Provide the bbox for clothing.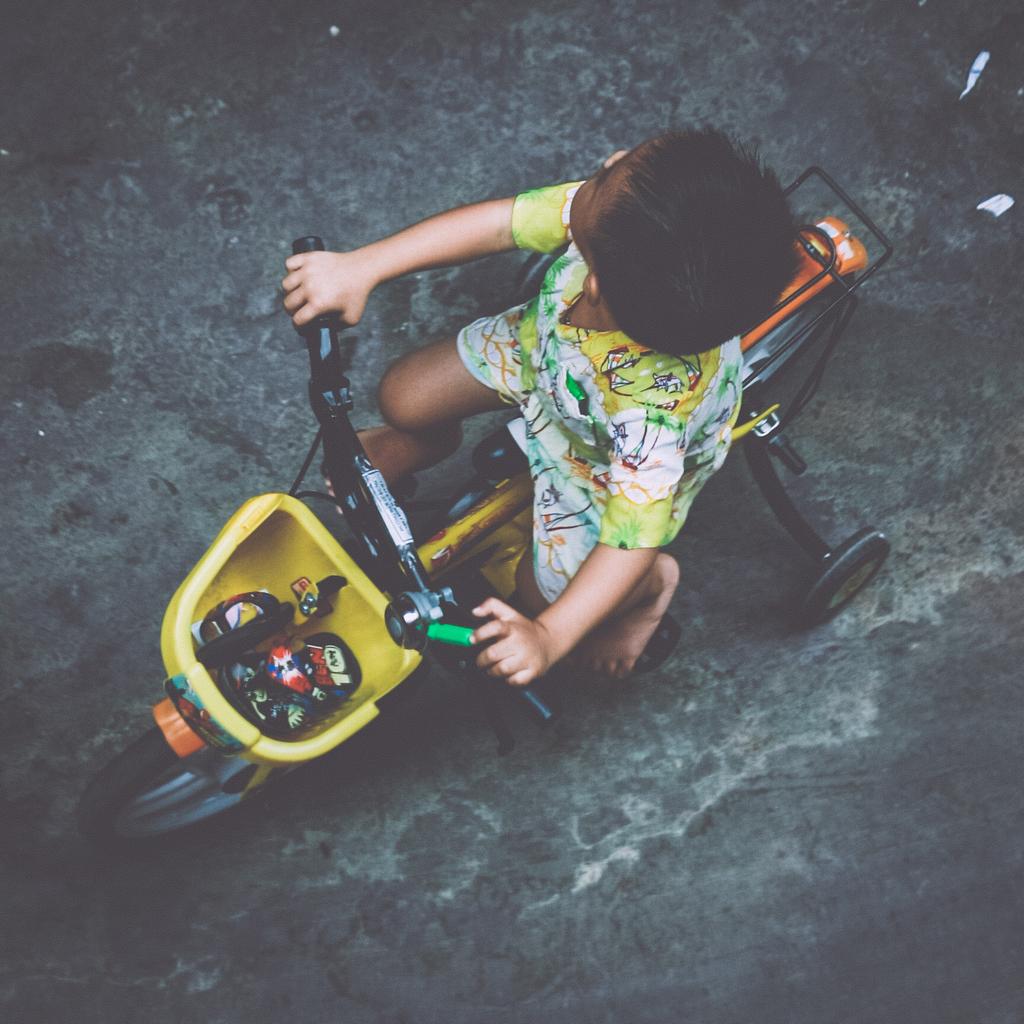
[left=466, top=219, right=815, bottom=606].
